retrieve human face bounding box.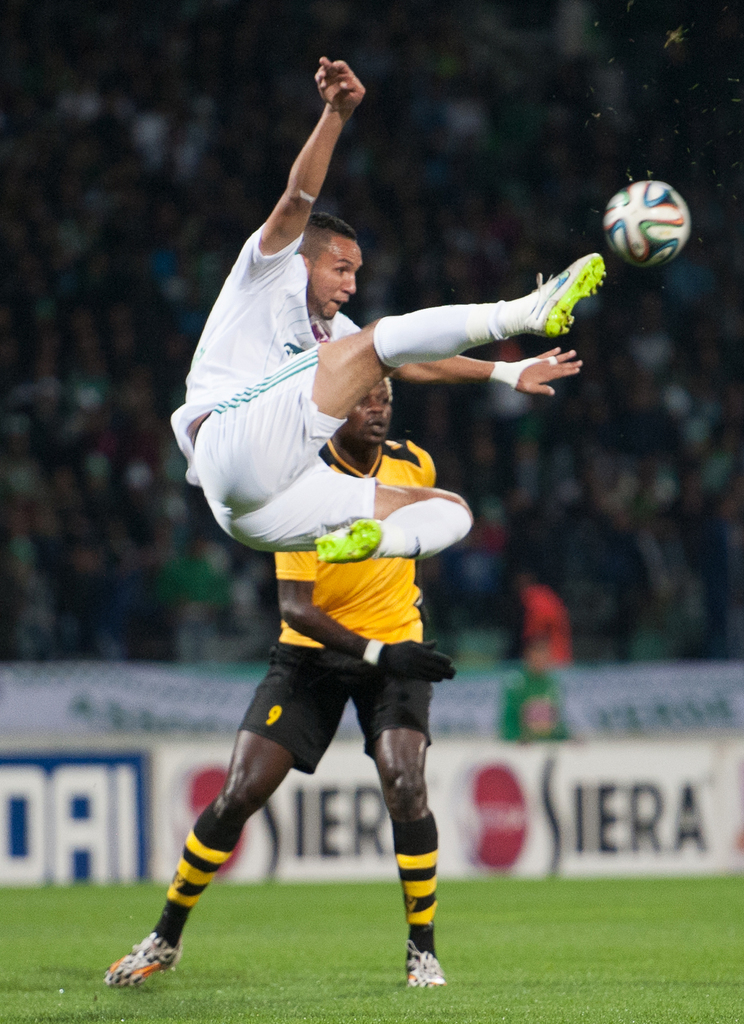
Bounding box: 310,236,366,323.
